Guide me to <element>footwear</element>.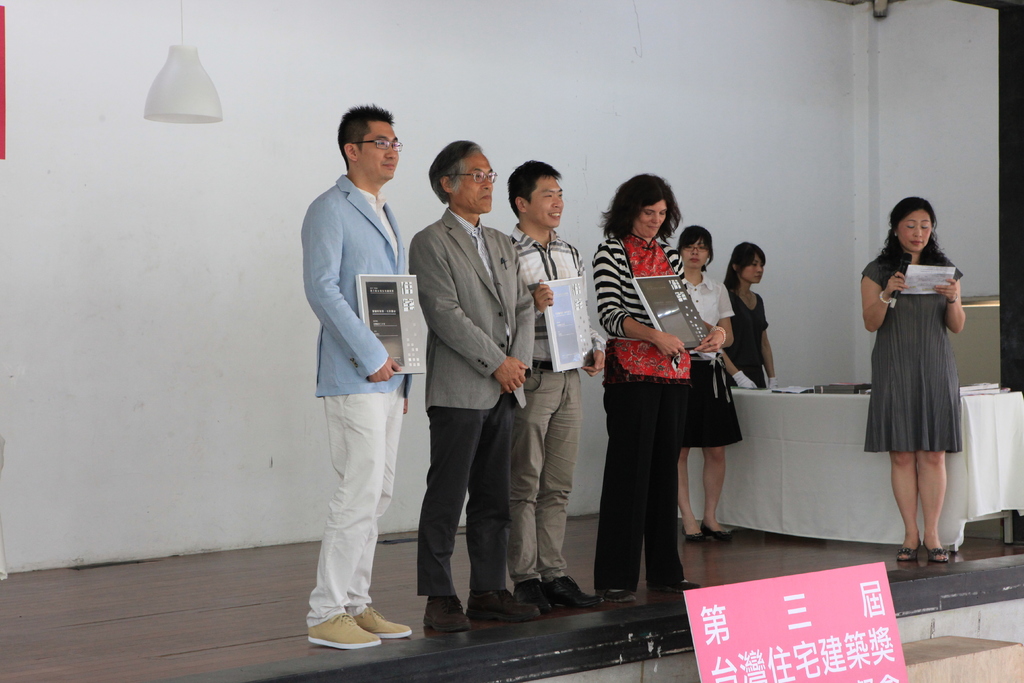
Guidance: locate(511, 575, 561, 612).
